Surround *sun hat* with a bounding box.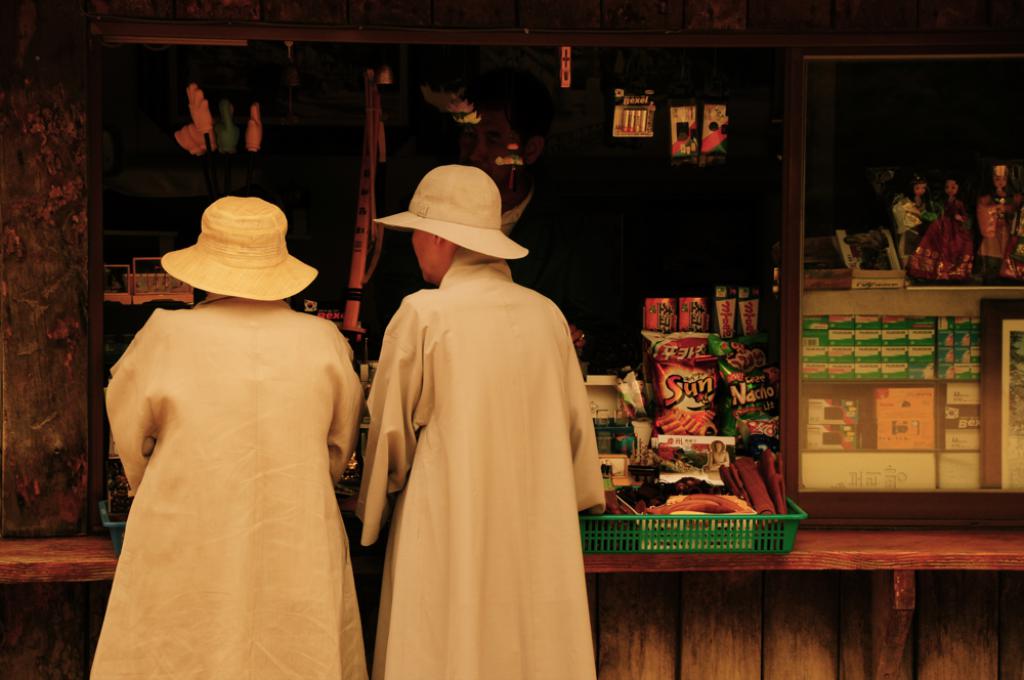
157/190/321/301.
